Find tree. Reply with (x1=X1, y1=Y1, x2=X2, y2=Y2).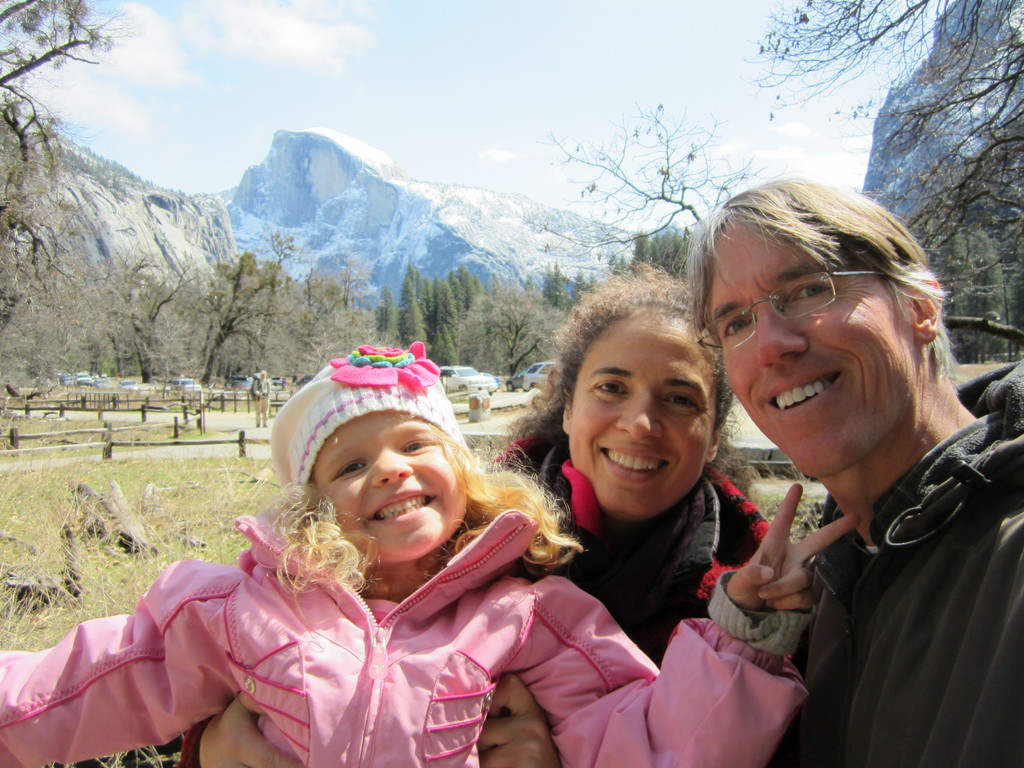
(x1=735, y1=0, x2=1023, y2=366).
